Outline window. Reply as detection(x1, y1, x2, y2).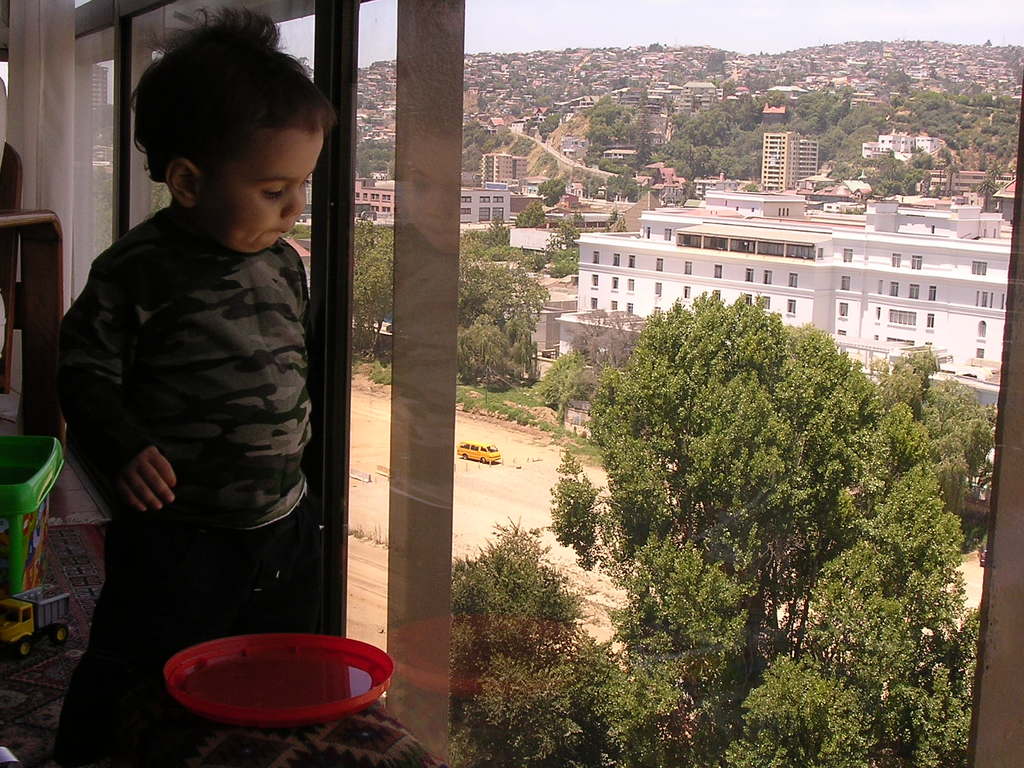
detection(657, 259, 664, 270).
